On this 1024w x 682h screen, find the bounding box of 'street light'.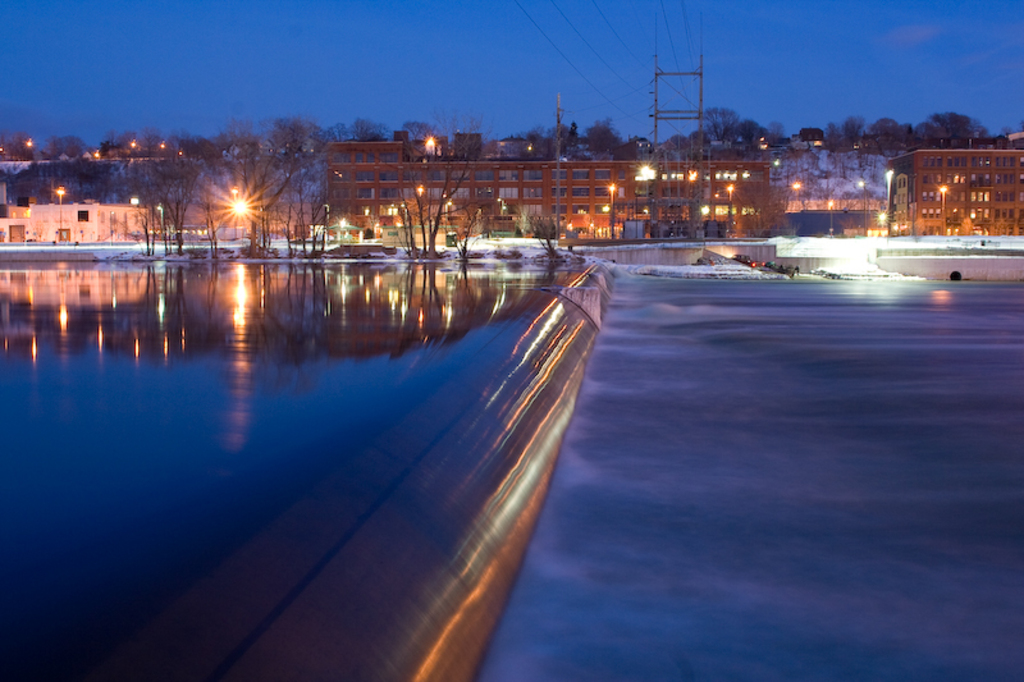
Bounding box: Rect(938, 184, 948, 235).
